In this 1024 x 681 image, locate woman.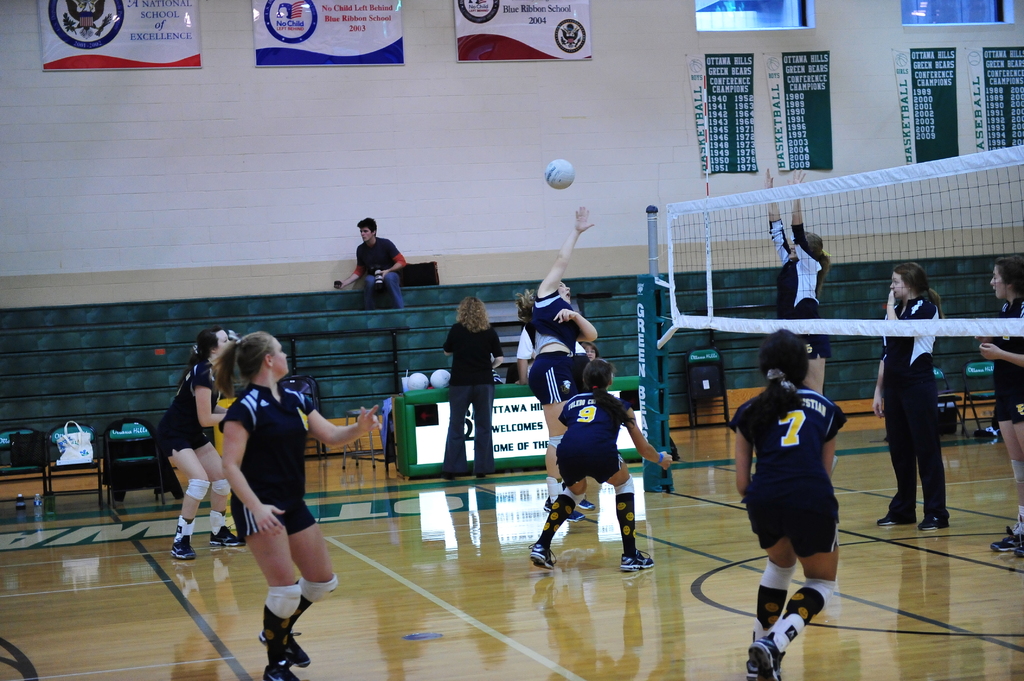
Bounding box: rect(216, 328, 385, 680).
